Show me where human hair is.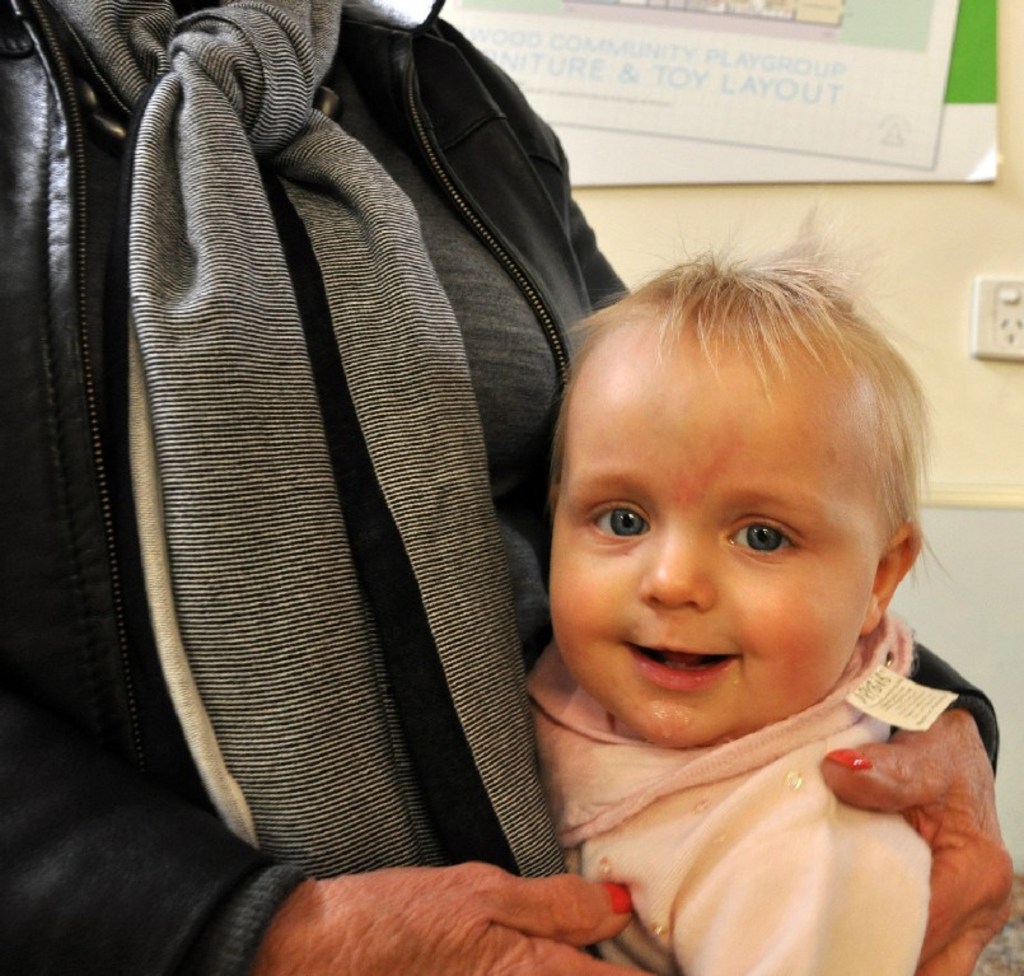
human hair is at l=522, t=270, r=916, b=522.
